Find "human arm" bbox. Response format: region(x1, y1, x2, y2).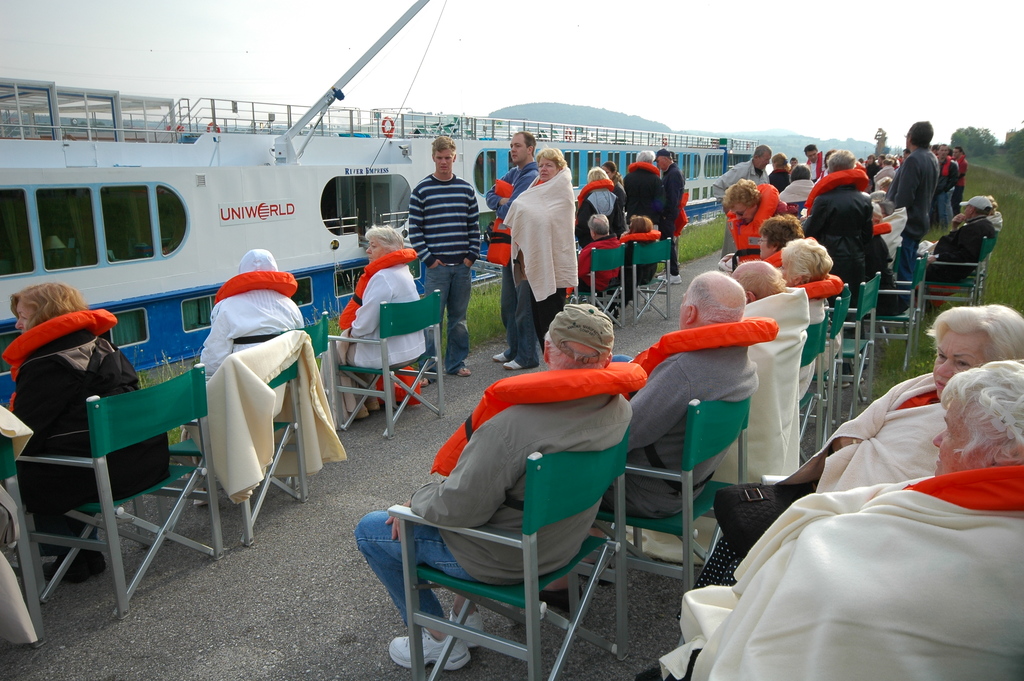
region(573, 193, 588, 242).
